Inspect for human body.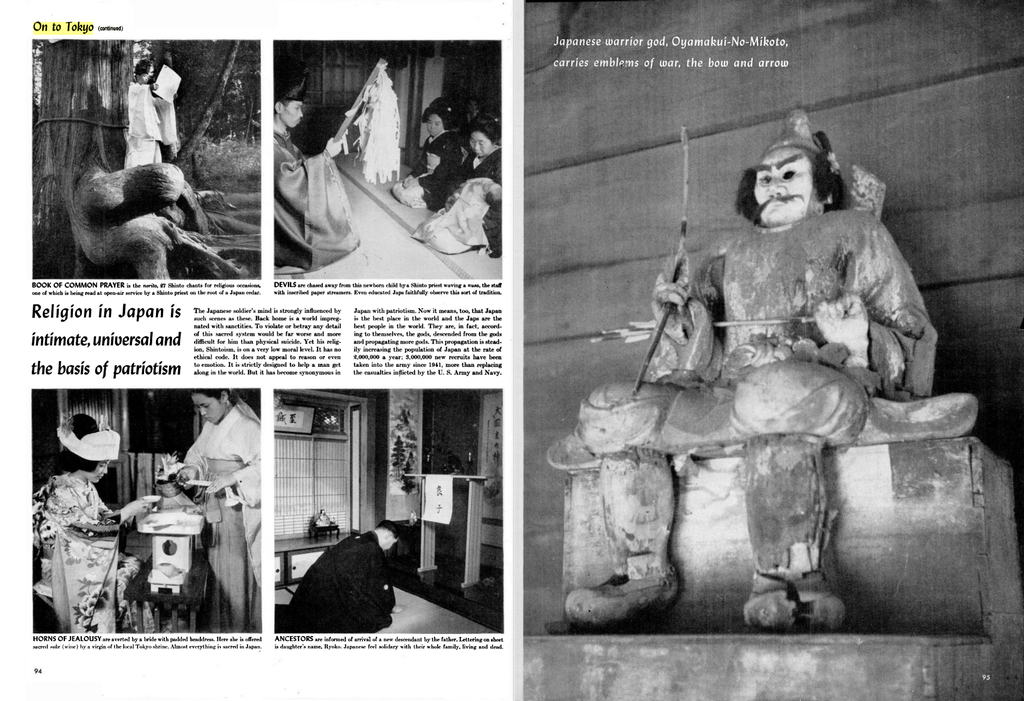
Inspection: rect(600, 134, 933, 639).
